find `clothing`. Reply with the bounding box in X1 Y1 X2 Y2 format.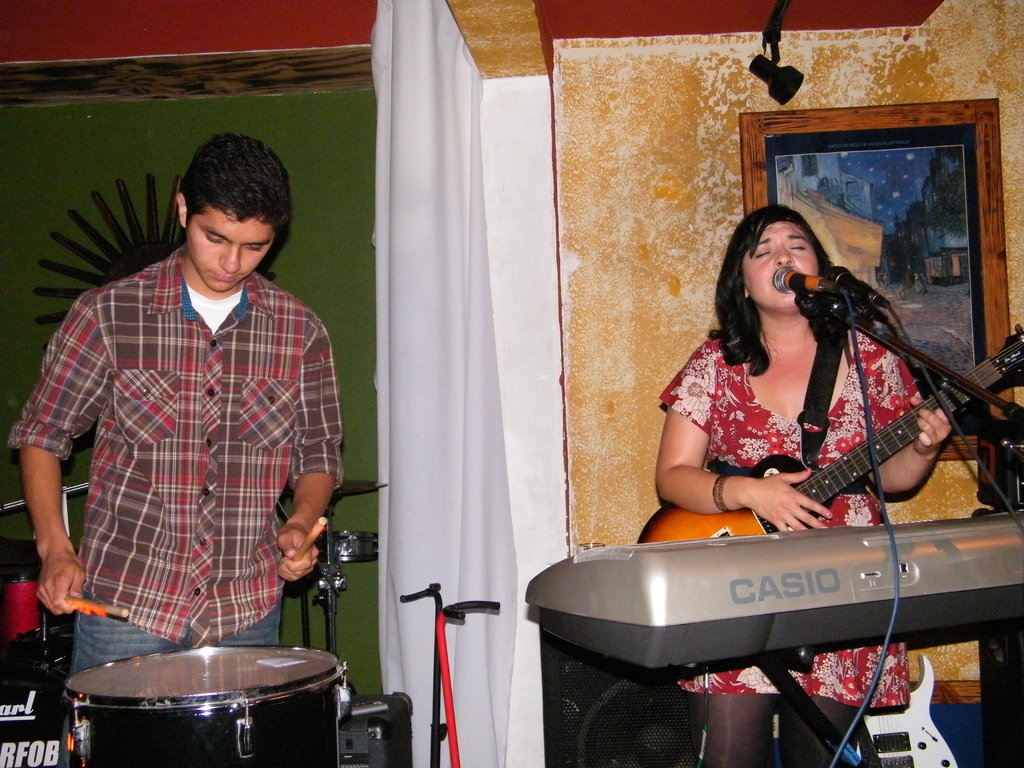
4 246 342 767.
